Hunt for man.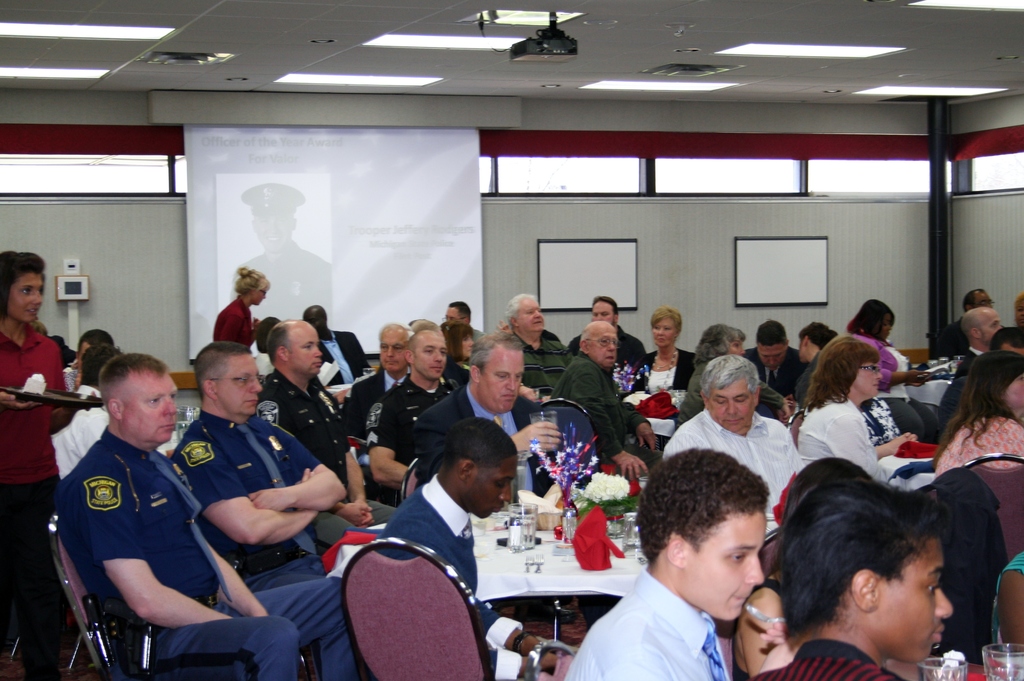
Hunted down at 955 306 1011 381.
